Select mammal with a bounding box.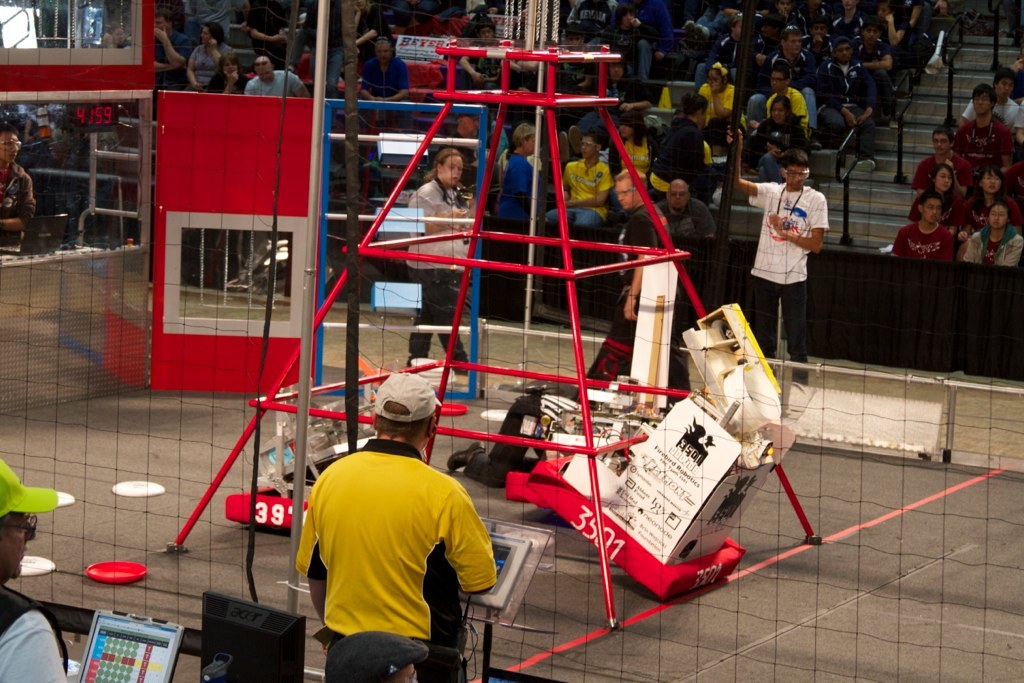
BBox(0, 459, 56, 681).
